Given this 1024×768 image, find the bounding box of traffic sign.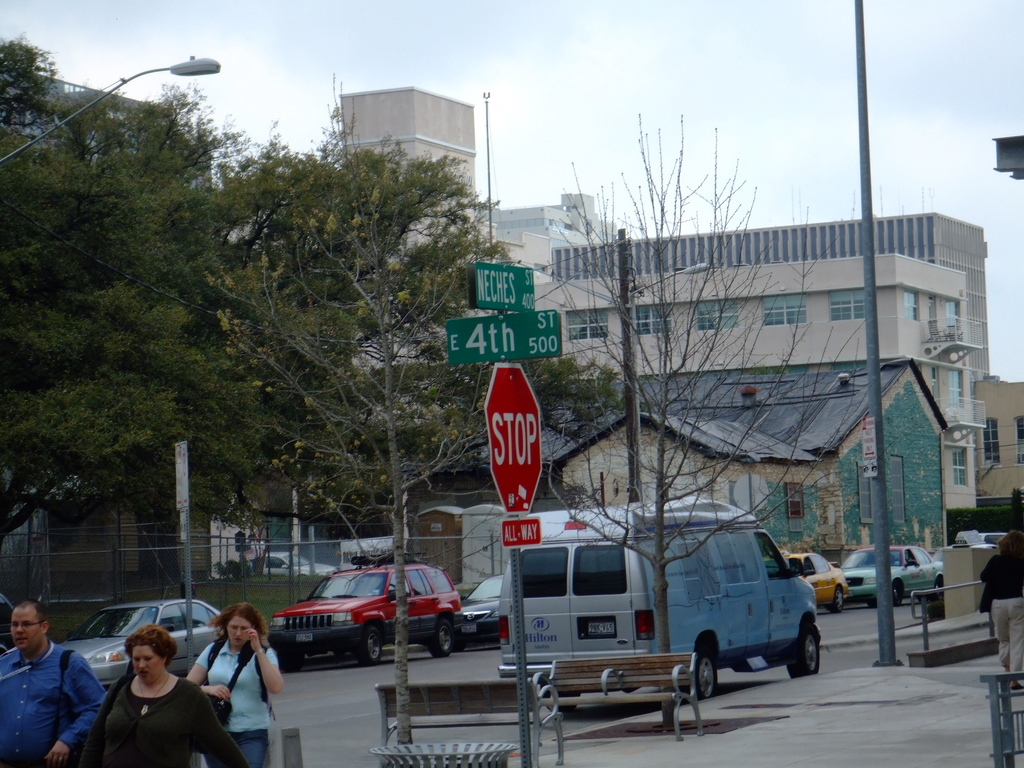
bbox=[497, 514, 544, 550].
